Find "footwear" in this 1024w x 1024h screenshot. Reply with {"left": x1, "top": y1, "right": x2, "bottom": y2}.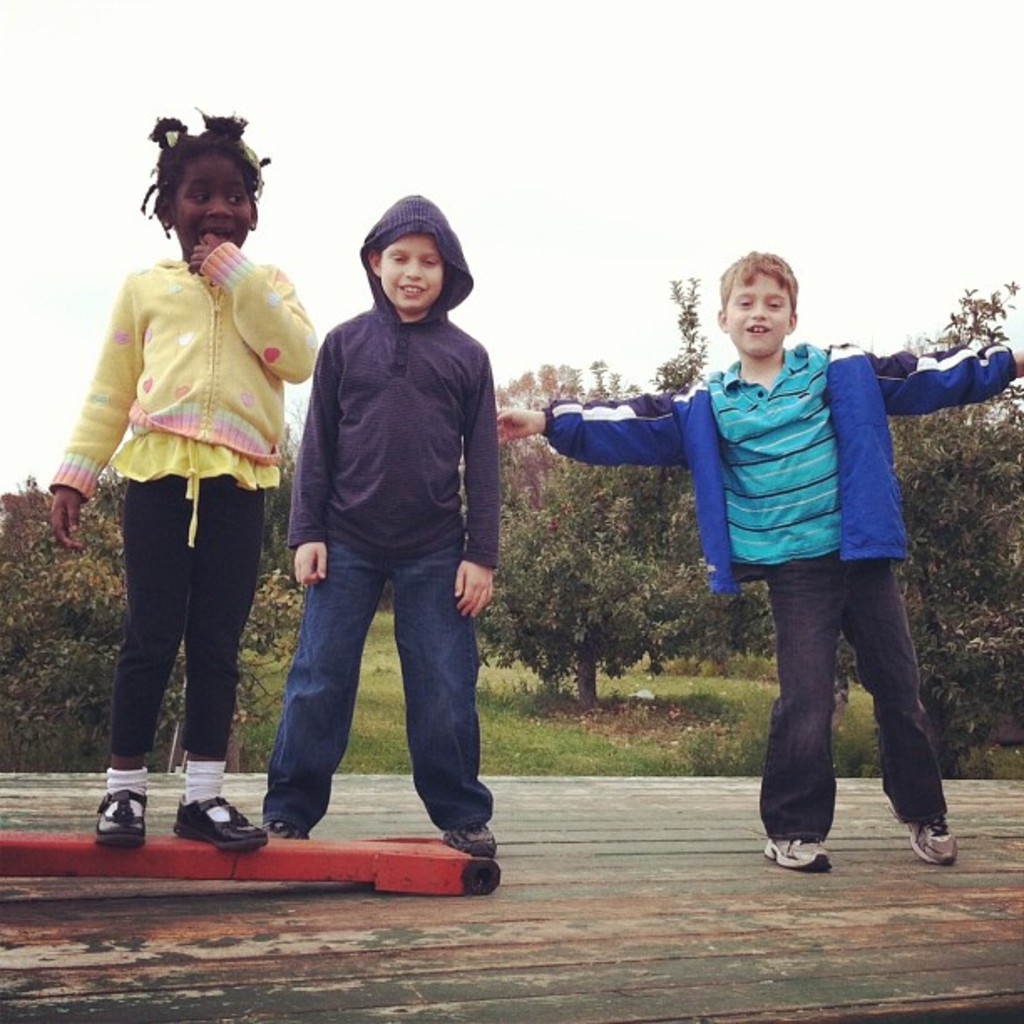
{"left": 760, "top": 837, "right": 833, "bottom": 873}.
